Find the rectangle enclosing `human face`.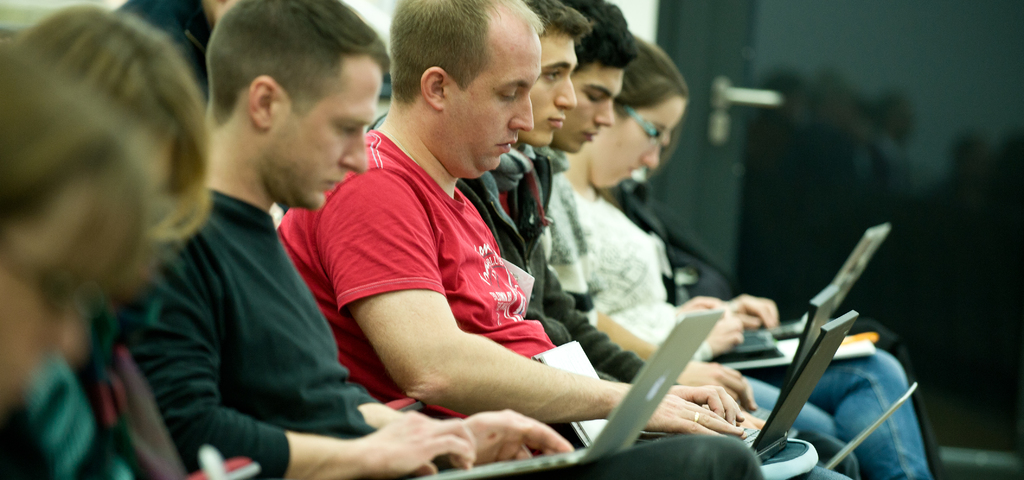
BBox(273, 67, 380, 211).
